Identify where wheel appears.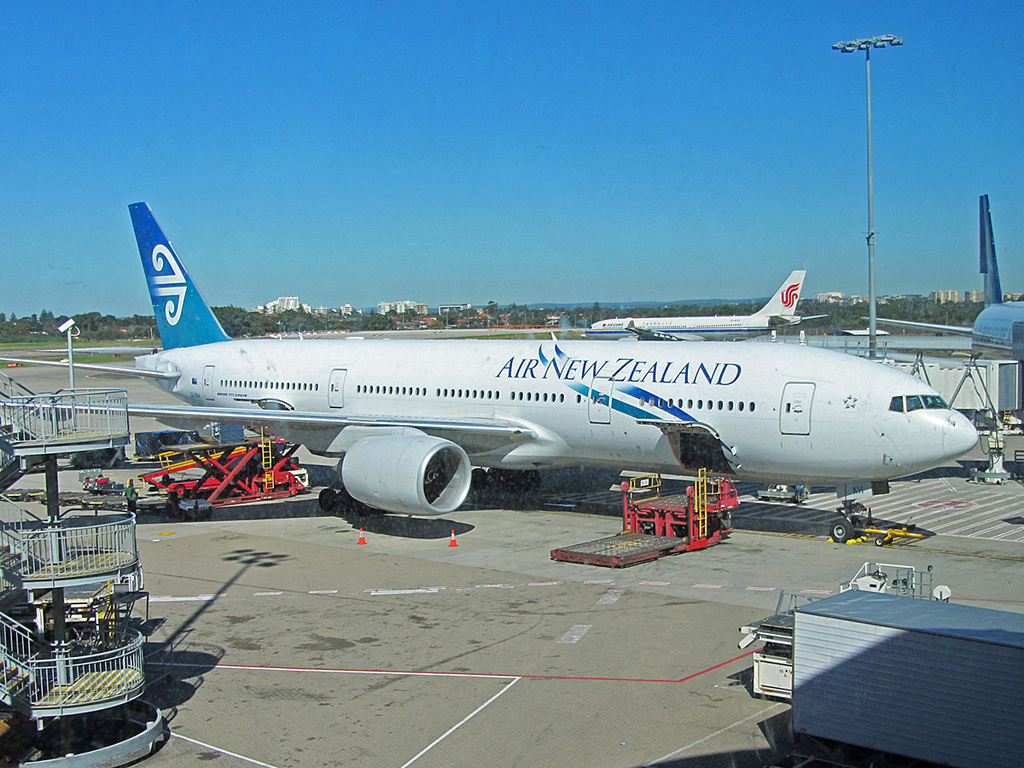
Appears at 317 487 335 510.
